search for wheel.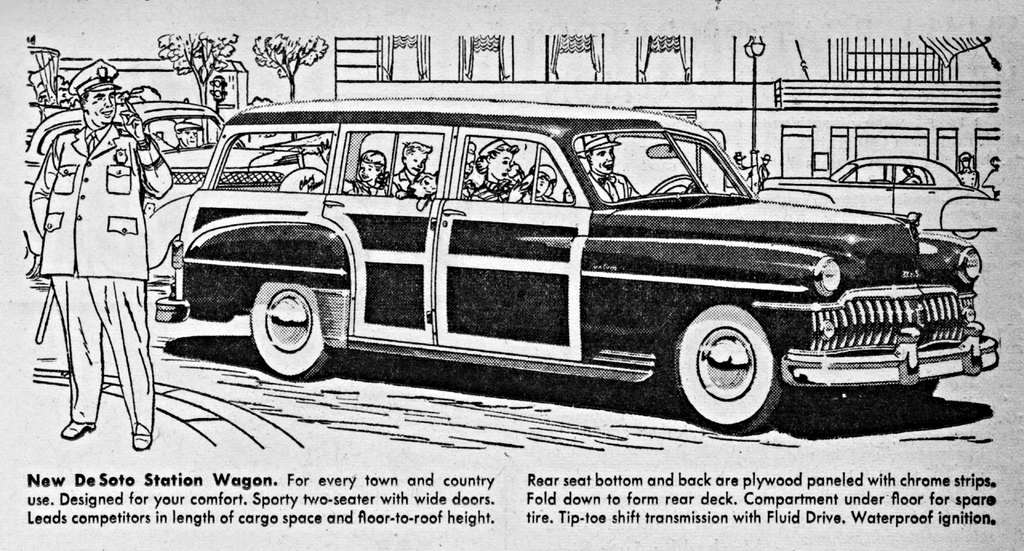
Found at crop(21, 239, 40, 276).
